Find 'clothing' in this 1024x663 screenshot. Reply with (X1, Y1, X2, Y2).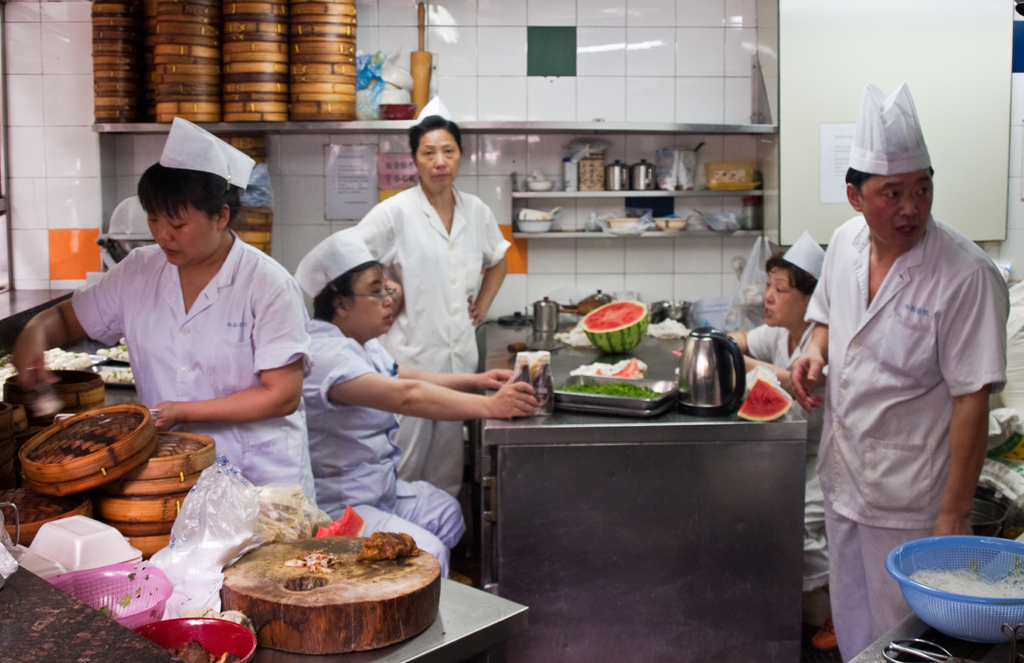
(393, 417, 472, 495).
